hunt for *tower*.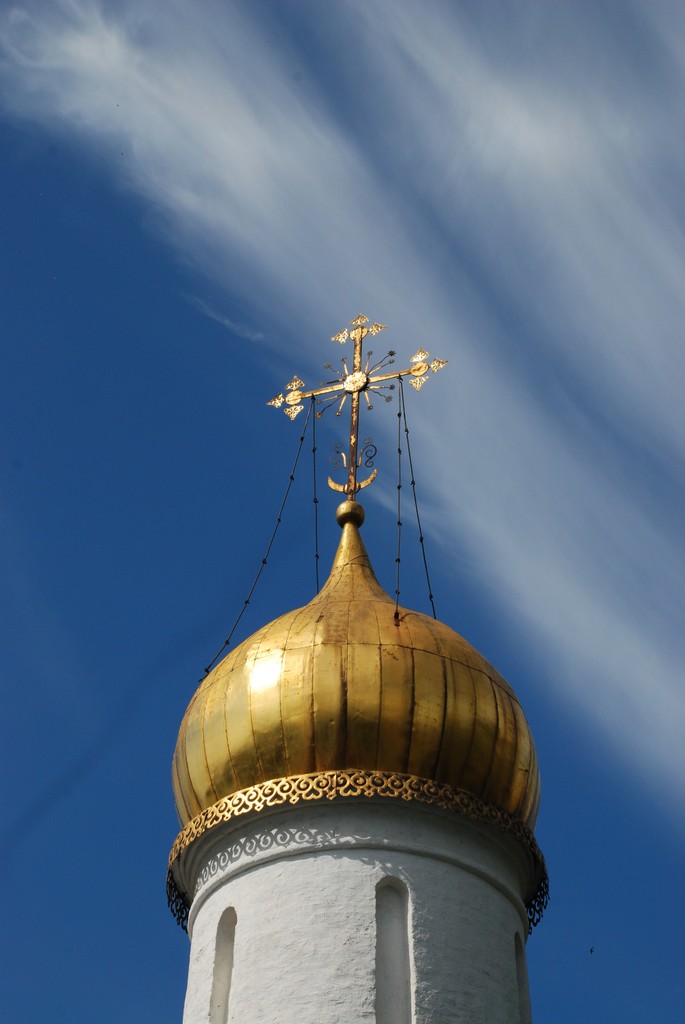
Hunted down at (123,262,514,1023).
